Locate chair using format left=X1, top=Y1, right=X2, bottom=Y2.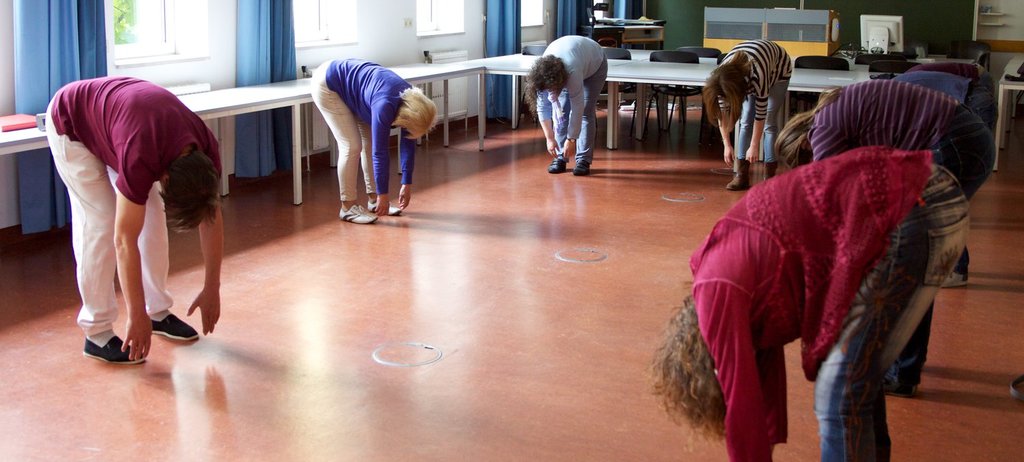
left=648, top=47, right=698, bottom=144.
